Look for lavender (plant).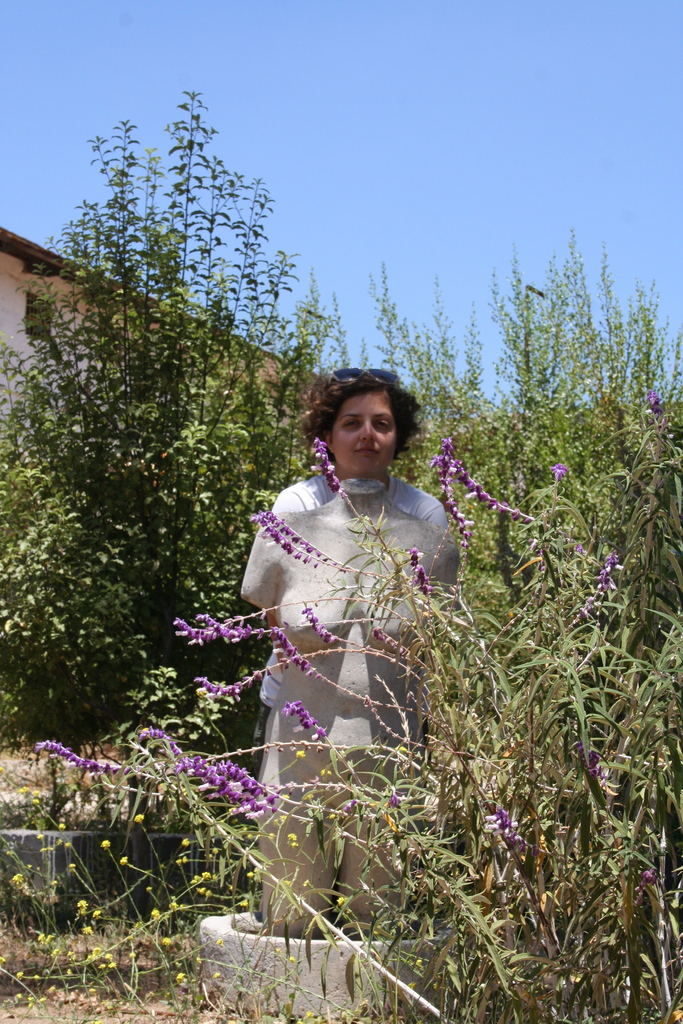
Found: [34, 735, 107, 757].
